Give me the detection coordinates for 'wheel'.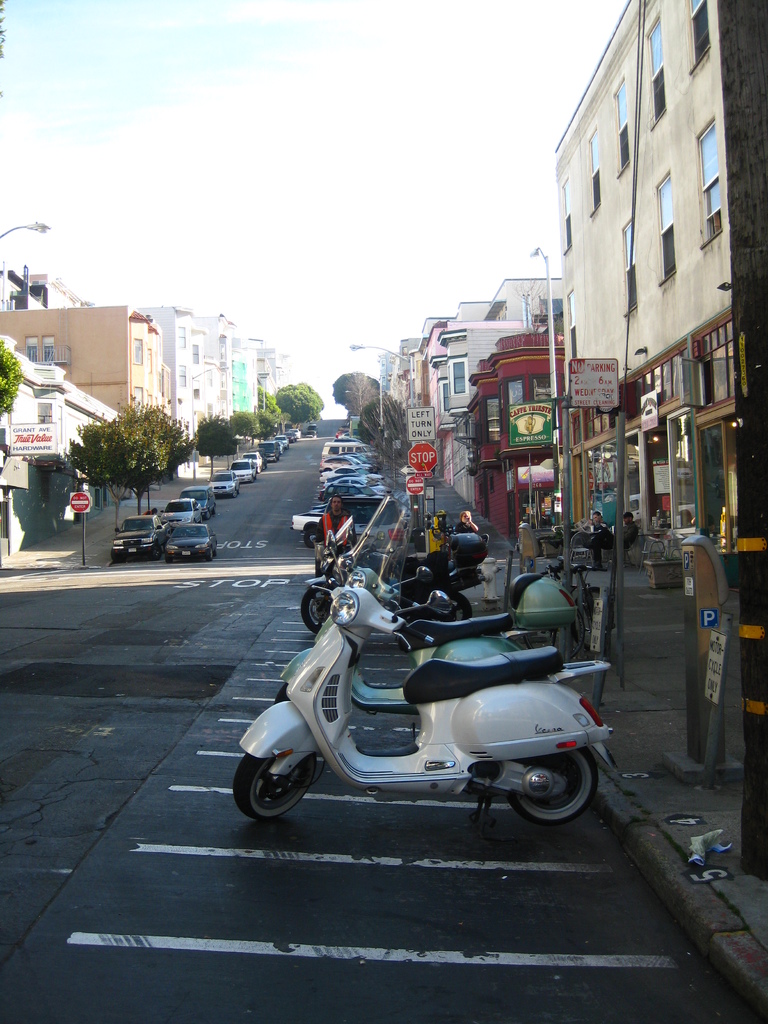
bbox=(235, 755, 319, 814).
